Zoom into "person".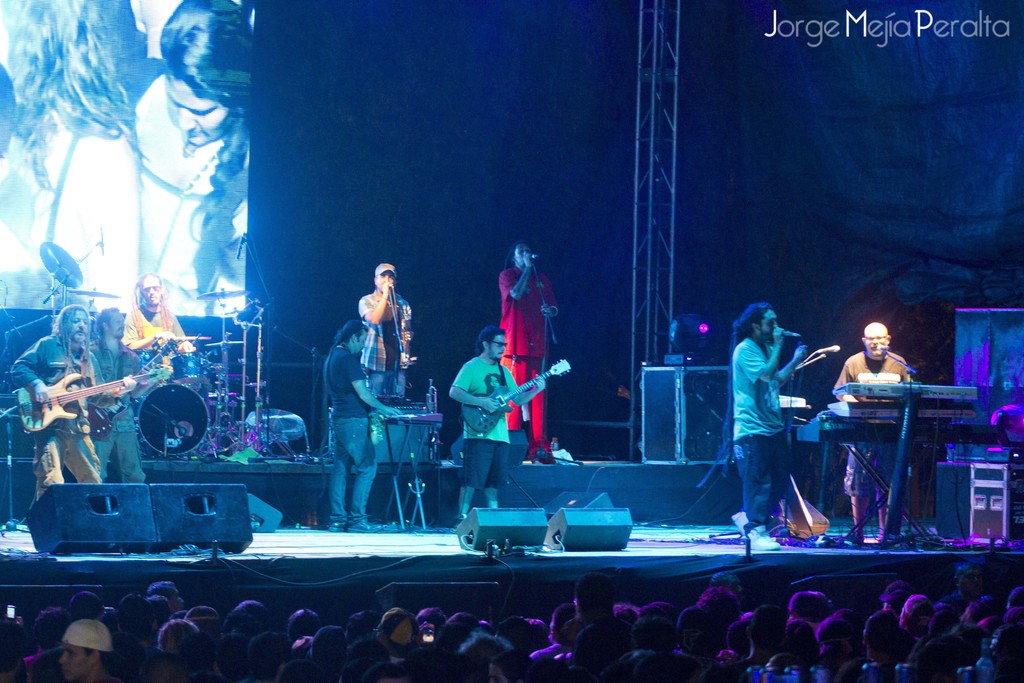
Zoom target: 730/304/808/551.
